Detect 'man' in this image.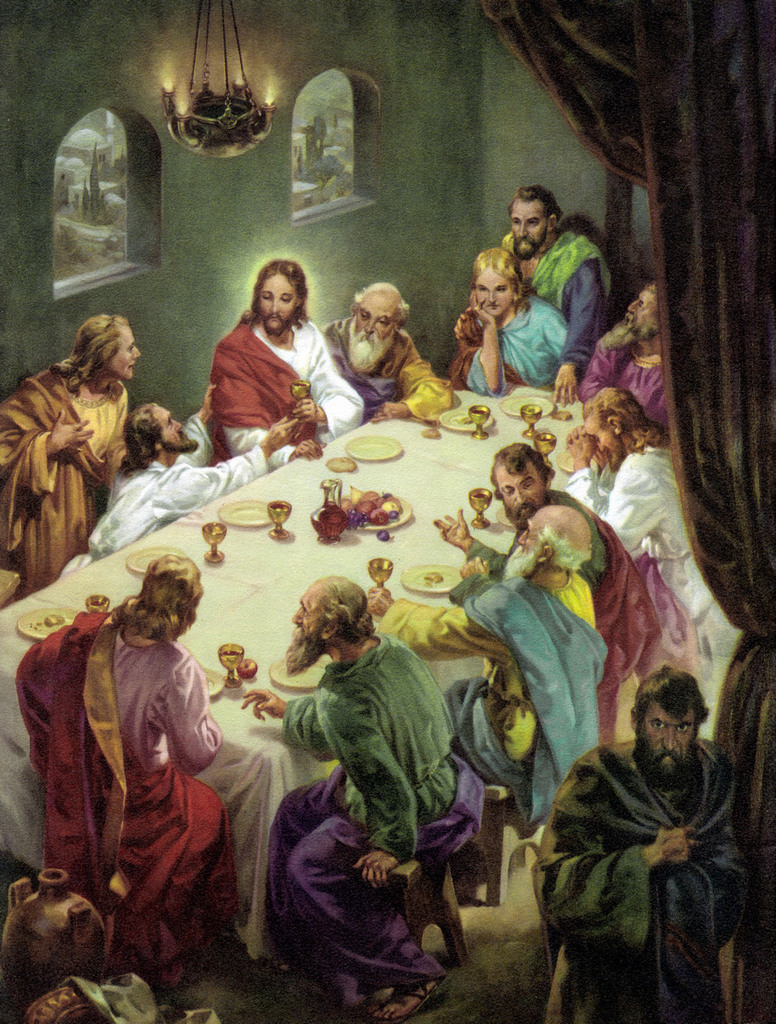
Detection: pyautogui.locateOnScreen(421, 441, 693, 747).
